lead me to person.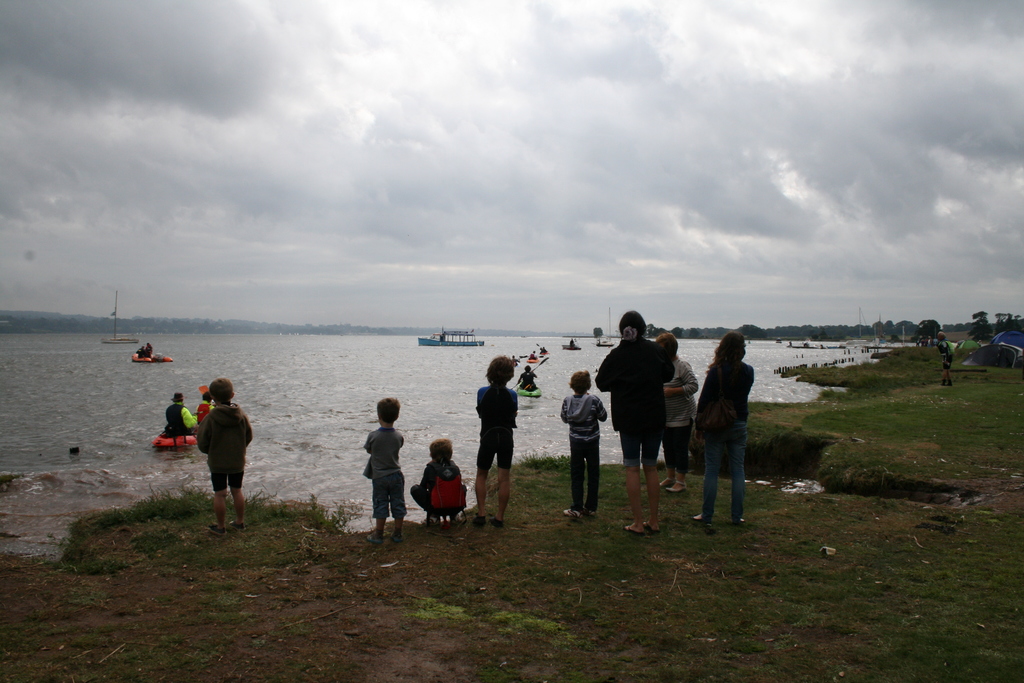
Lead to x1=520 y1=362 x2=541 y2=392.
